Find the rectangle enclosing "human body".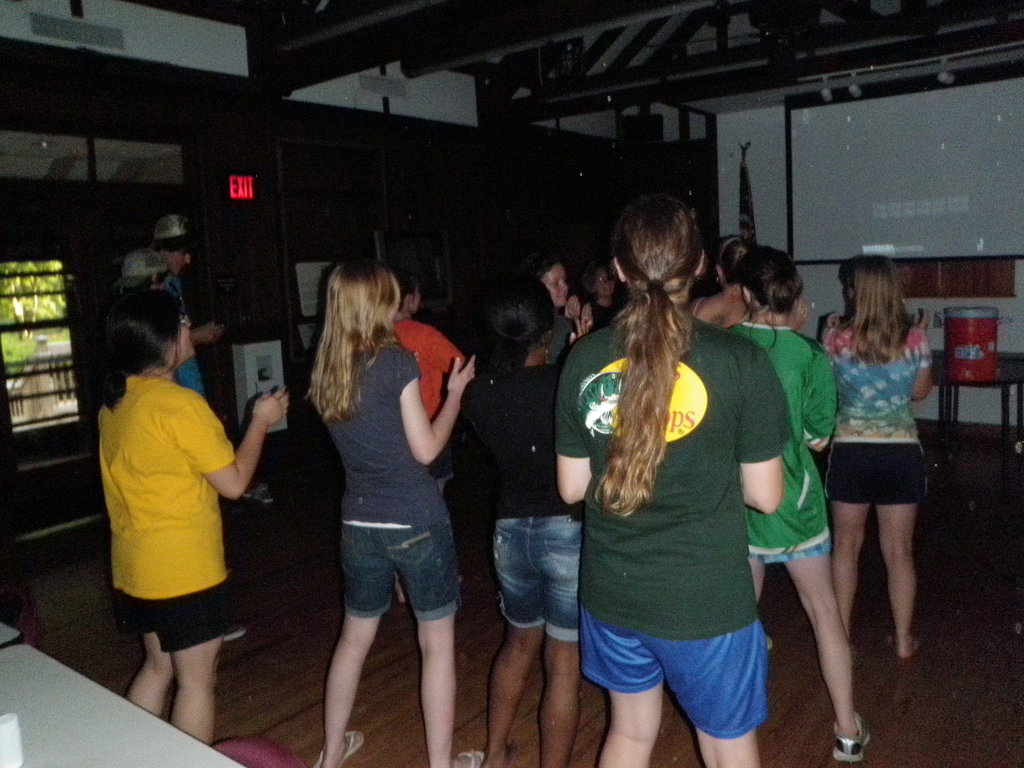
{"x1": 459, "y1": 274, "x2": 584, "y2": 767}.
